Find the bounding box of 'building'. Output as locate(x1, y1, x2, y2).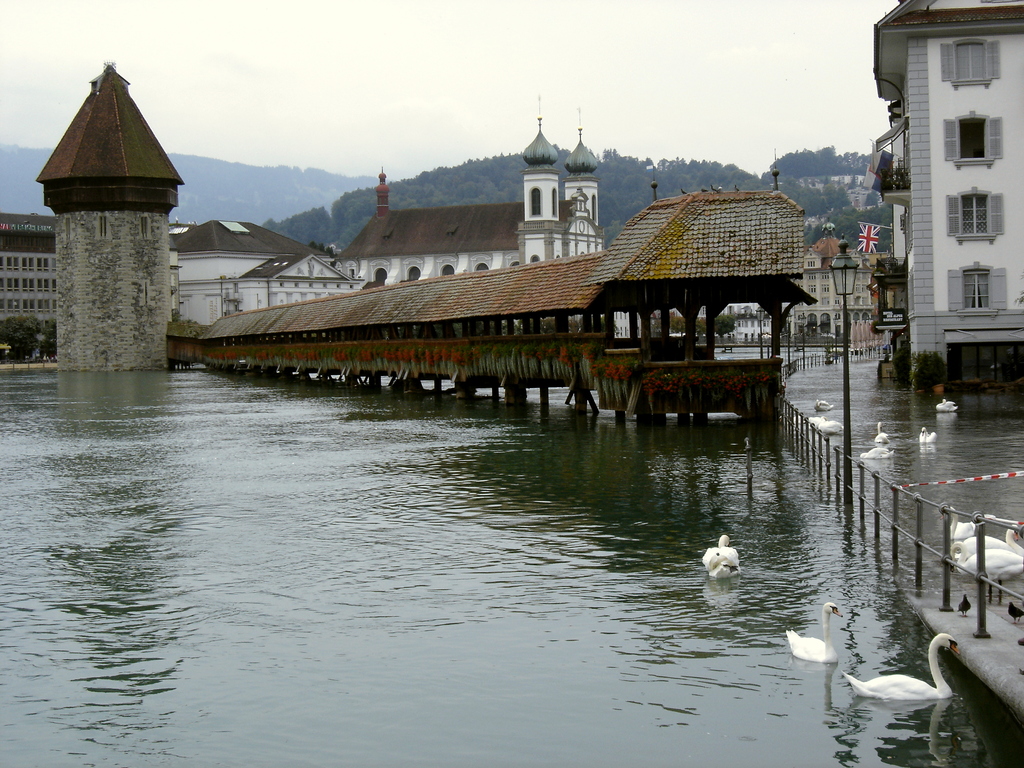
locate(0, 211, 56, 327).
